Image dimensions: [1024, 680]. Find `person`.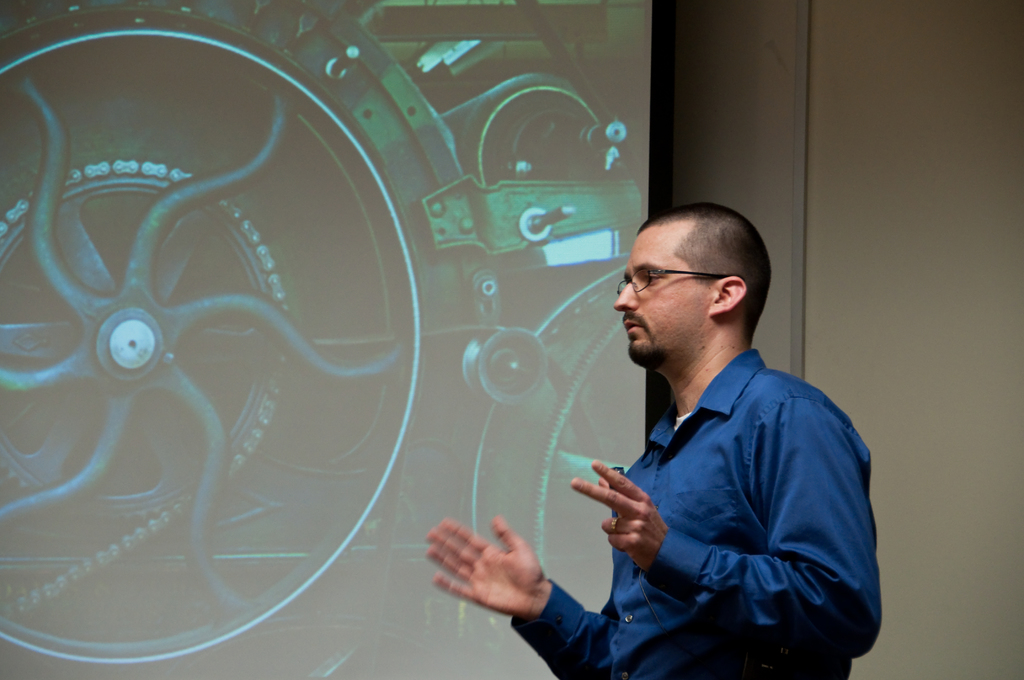
385/150/819/679.
